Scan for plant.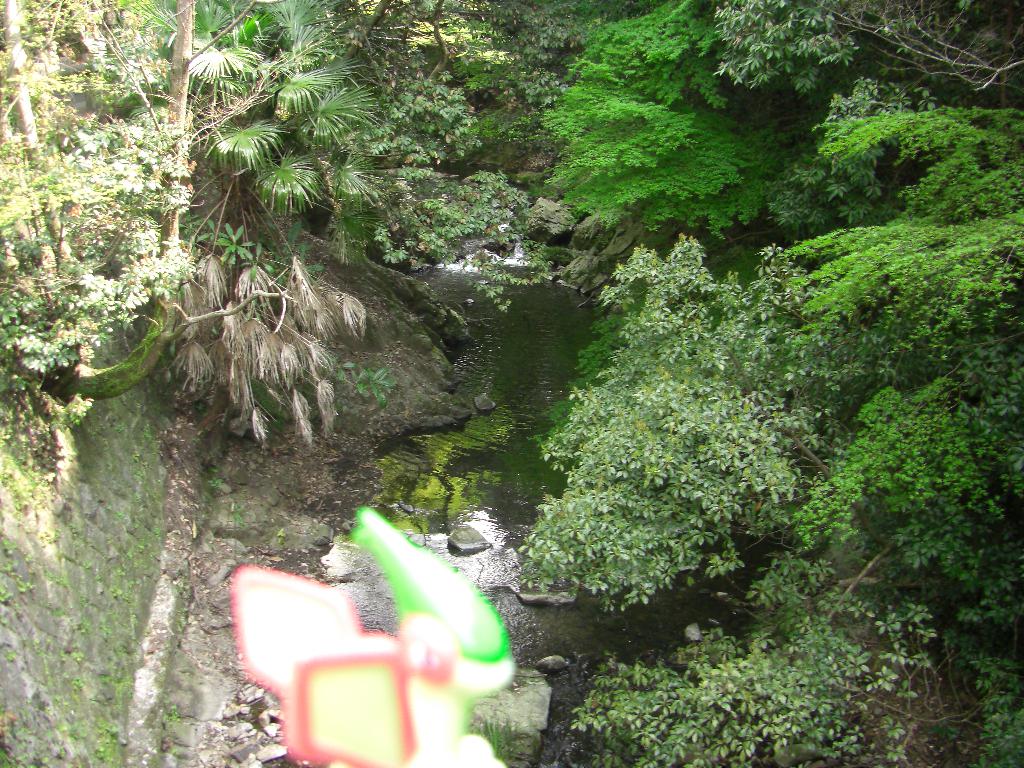
Scan result: 171 214 328 324.
